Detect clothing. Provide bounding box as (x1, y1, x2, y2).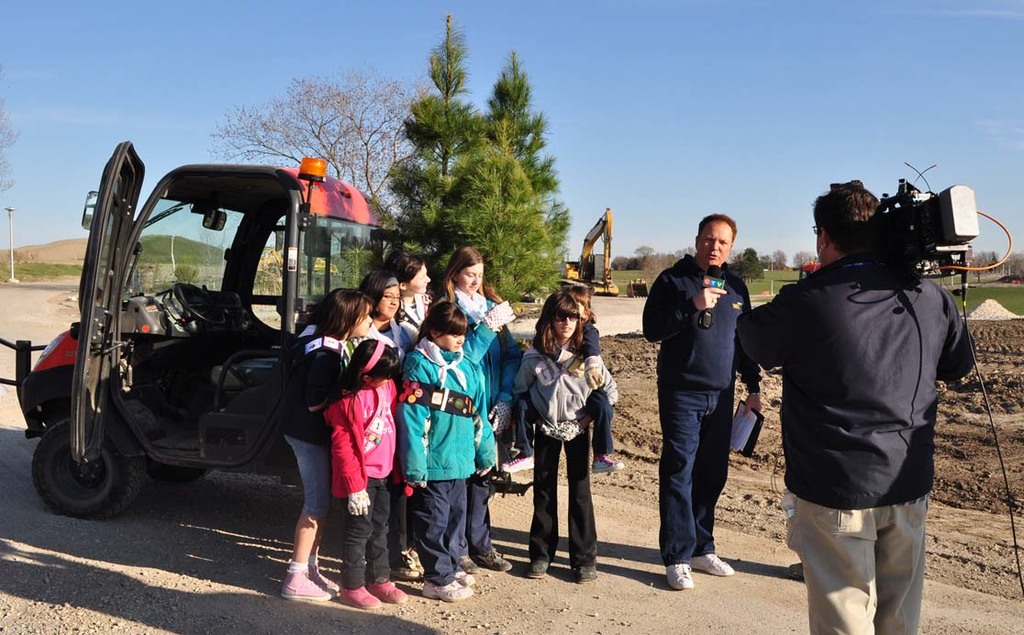
(387, 329, 473, 574).
